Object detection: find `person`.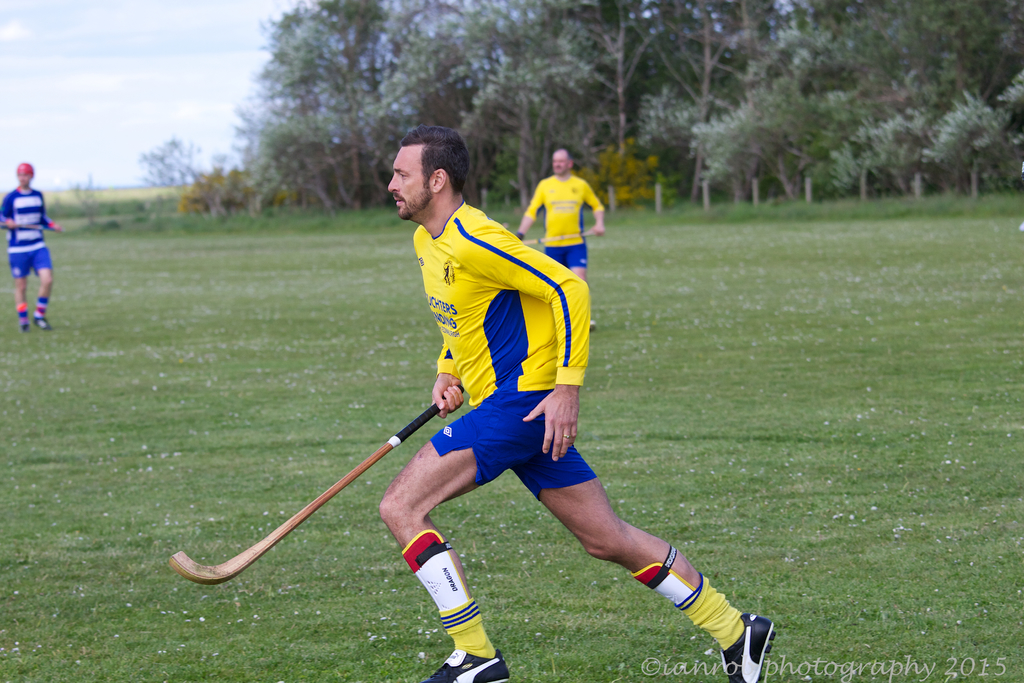
[530, 143, 601, 269].
